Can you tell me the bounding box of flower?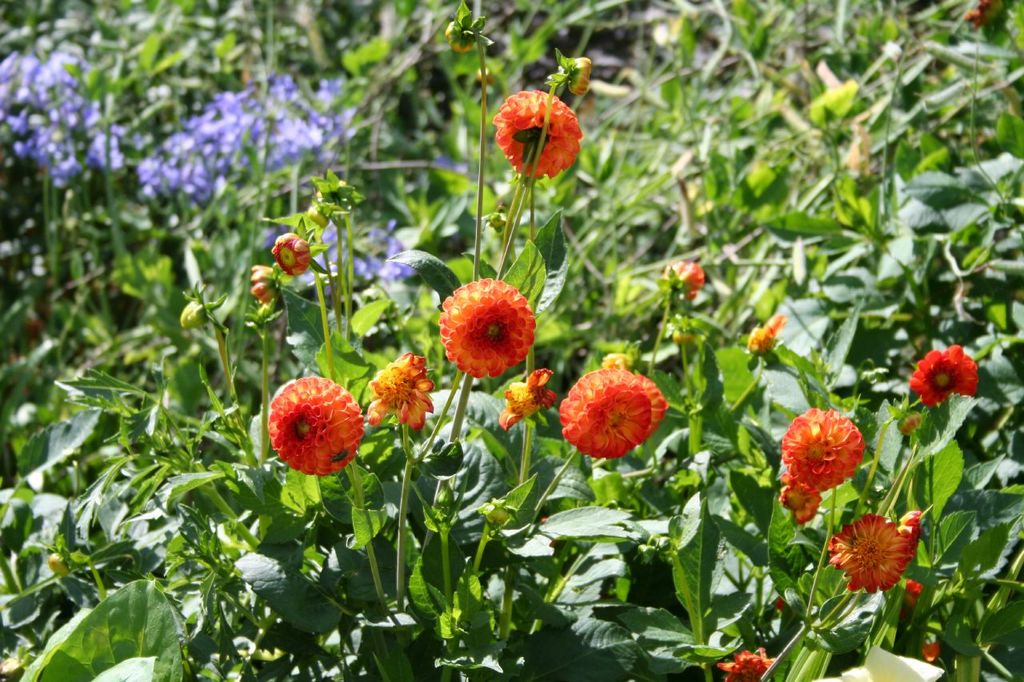
{"left": 922, "top": 643, "right": 942, "bottom": 661}.
